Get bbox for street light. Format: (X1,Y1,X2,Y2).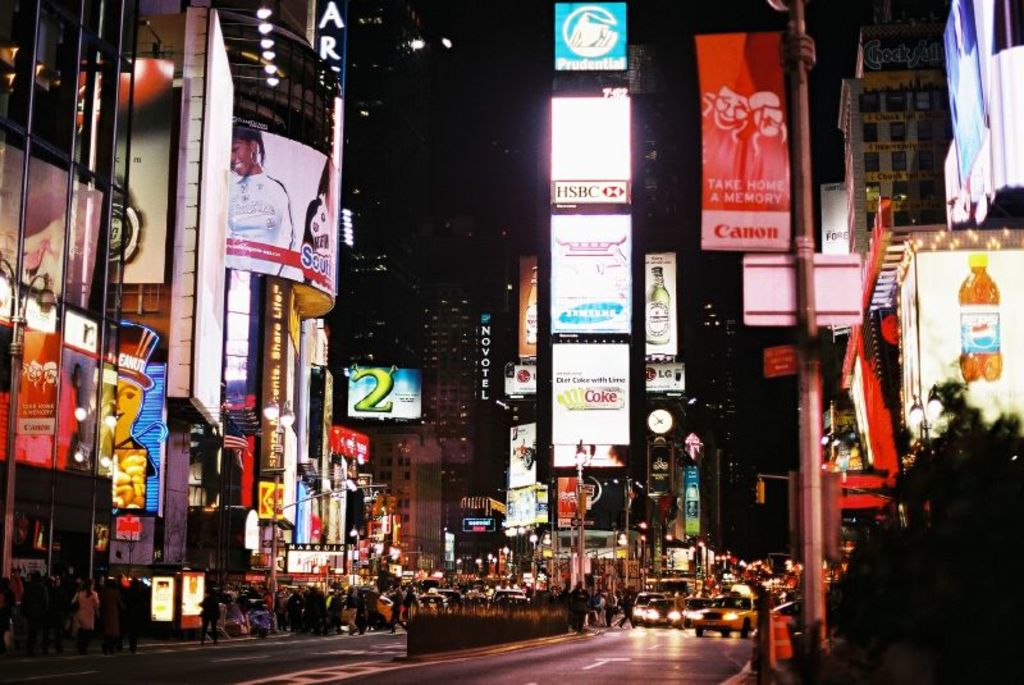
(471,554,484,580).
